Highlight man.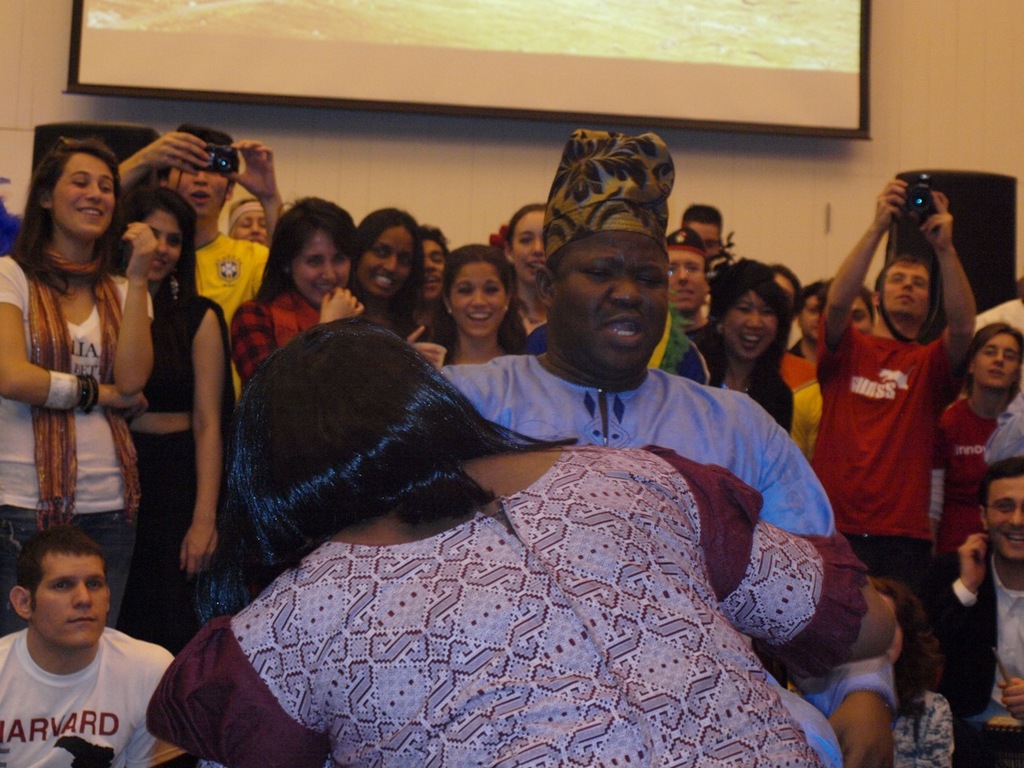
Highlighted region: 803,170,979,613.
